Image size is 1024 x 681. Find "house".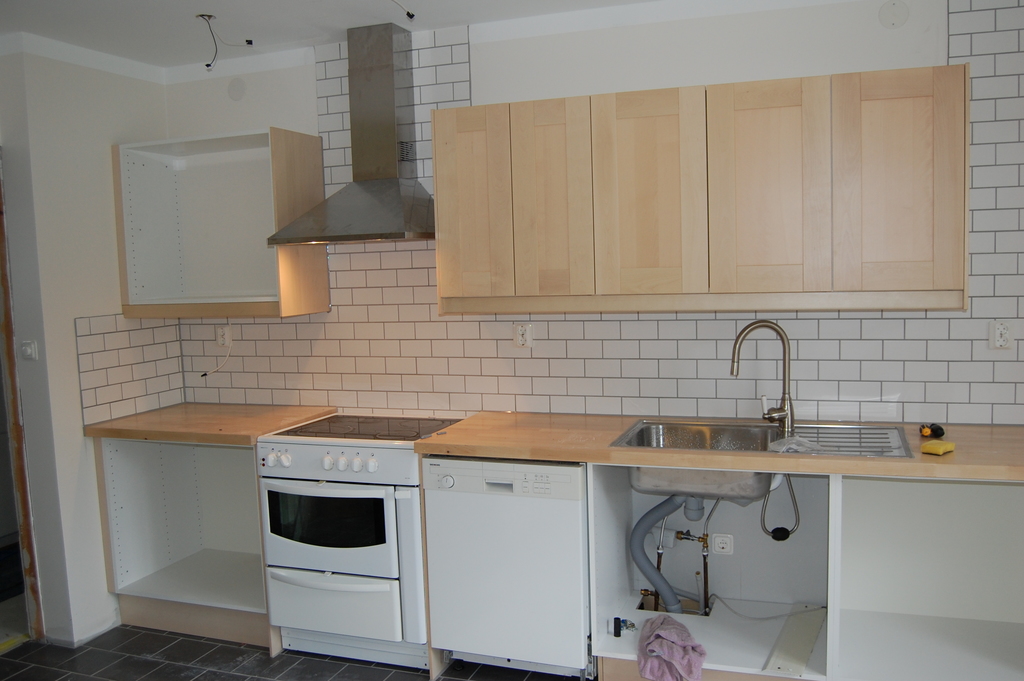
pyautogui.locateOnScreen(0, 0, 1023, 680).
